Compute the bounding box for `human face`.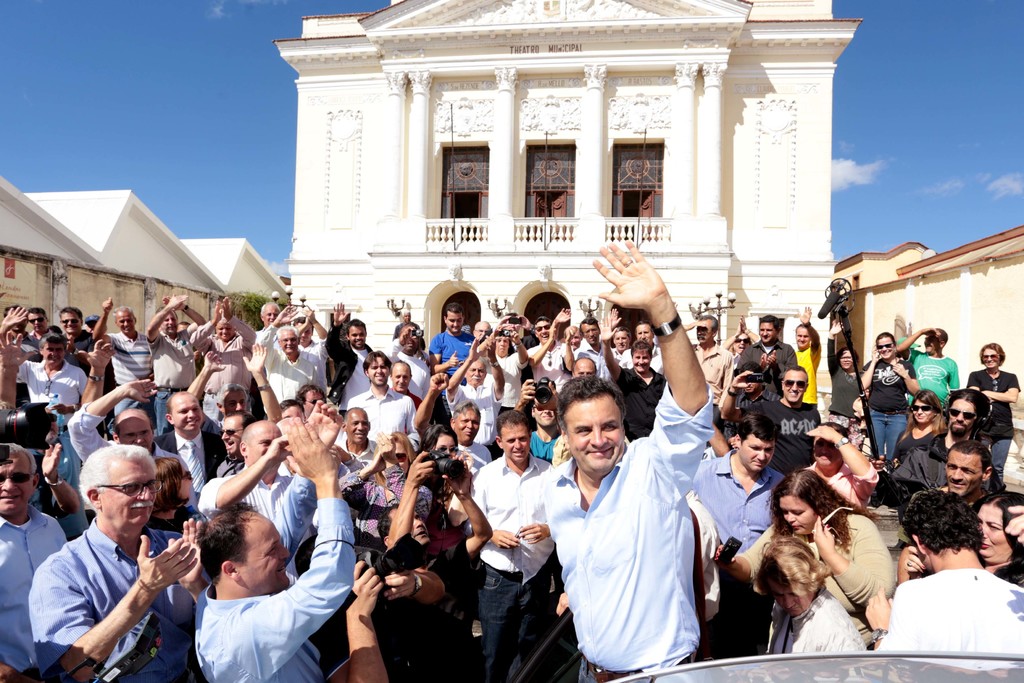
crop(367, 360, 392, 388).
